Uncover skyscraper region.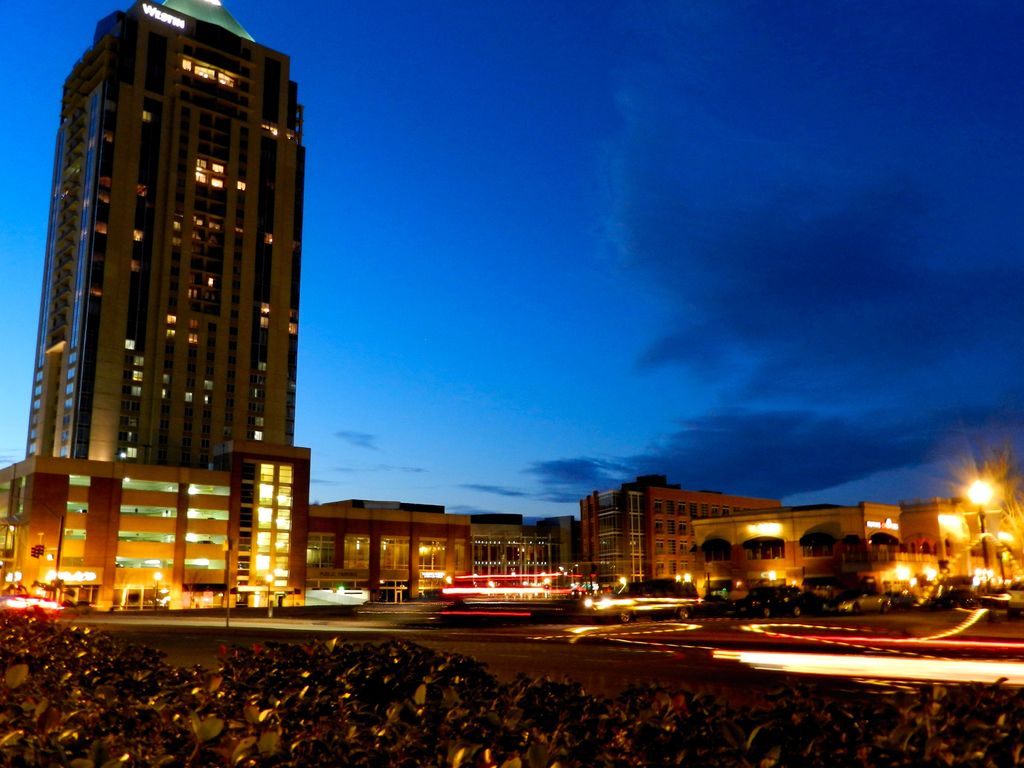
Uncovered: Rect(764, 497, 1012, 620).
